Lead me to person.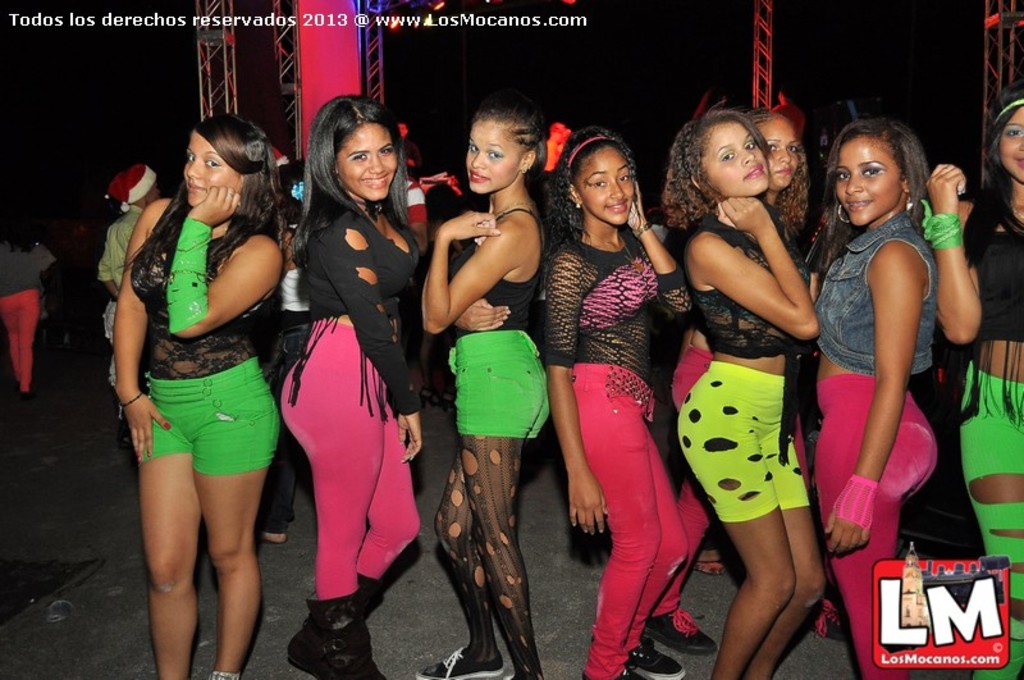
Lead to bbox=(416, 110, 559, 679).
